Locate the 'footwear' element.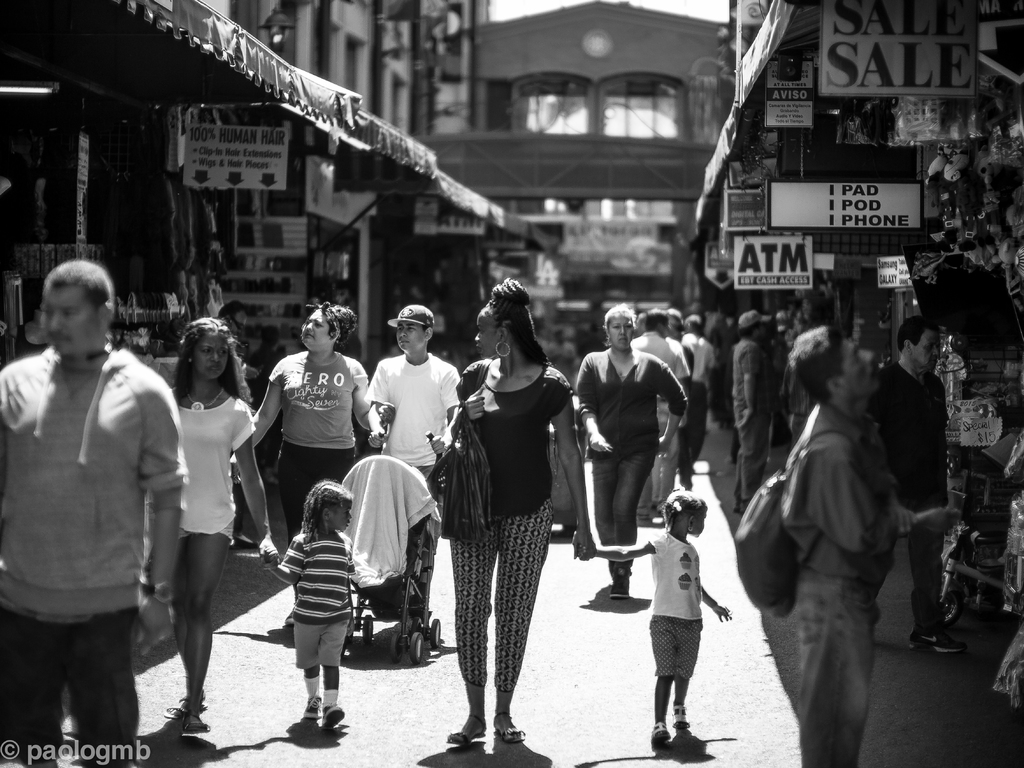
Element bbox: [157,694,207,723].
